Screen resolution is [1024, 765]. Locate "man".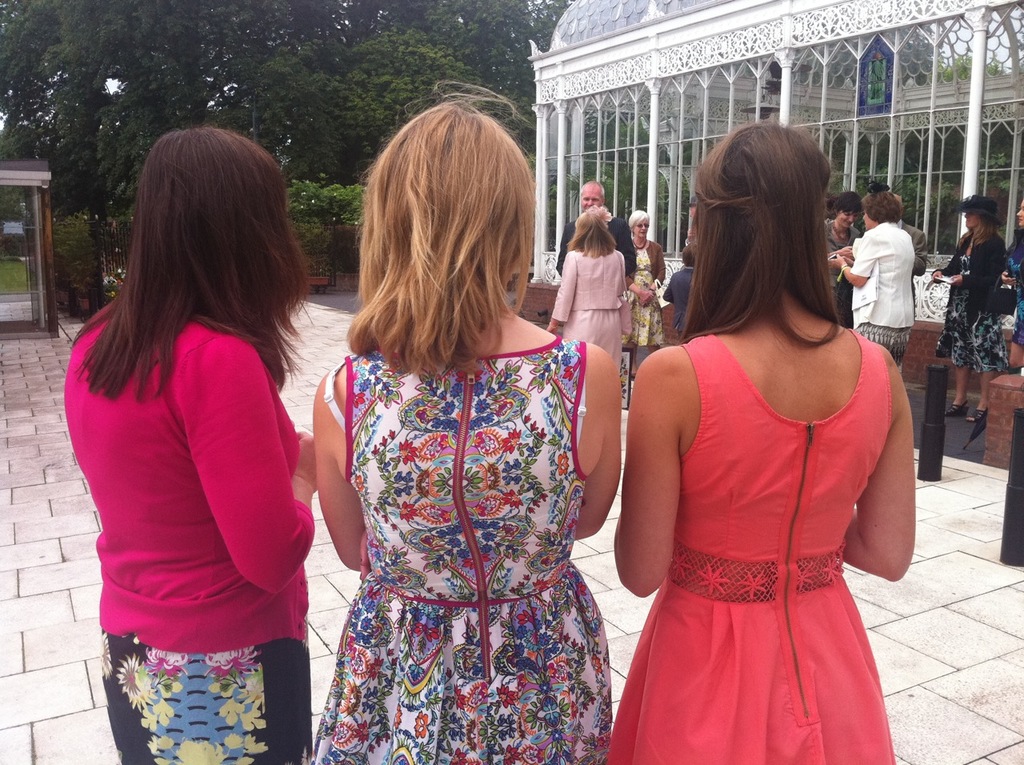
pyautogui.locateOnScreen(554, 179, 635, 276).
